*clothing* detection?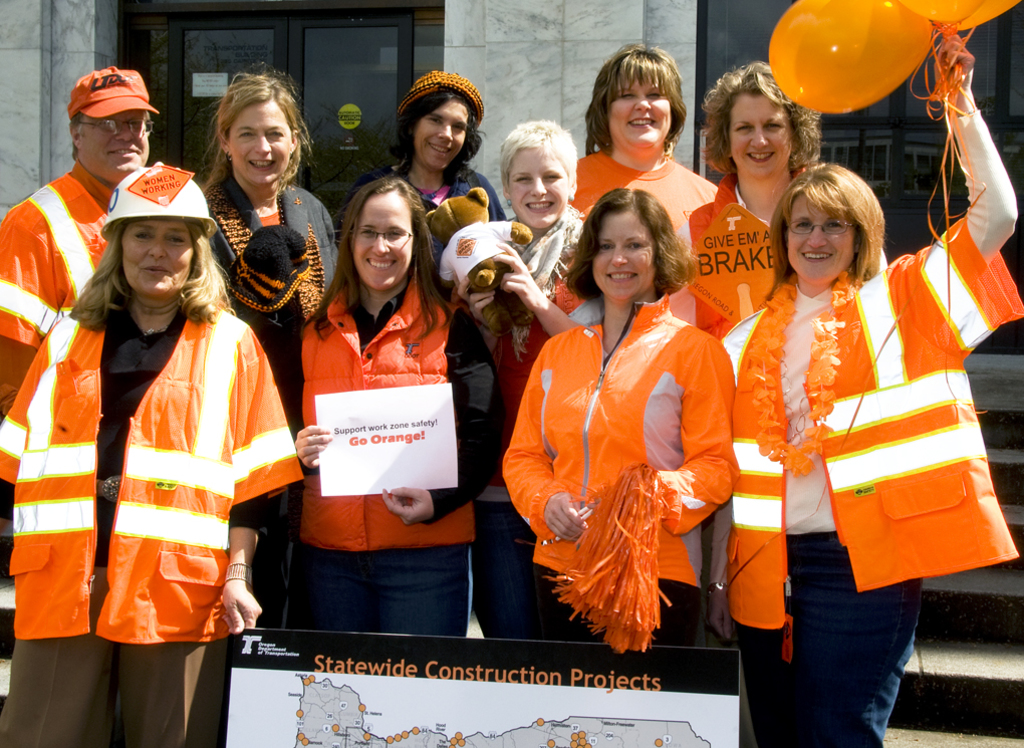
x1=497, y1=284, x2=736, y2=676
